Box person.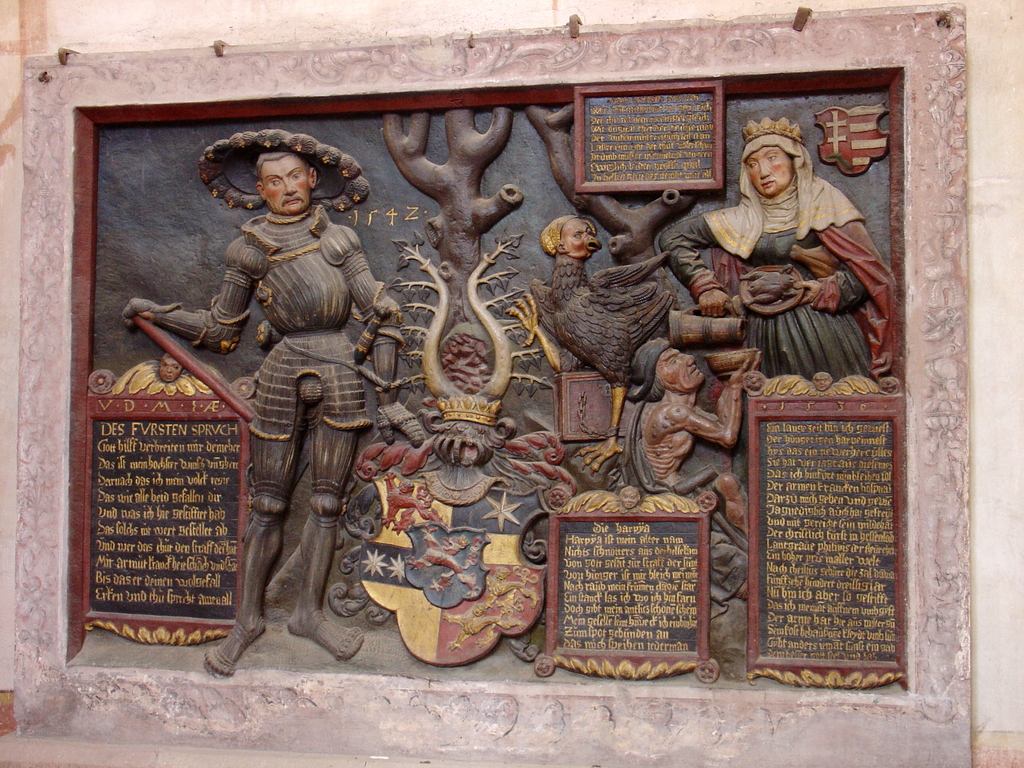
crop(158, 356, 182, 383).
